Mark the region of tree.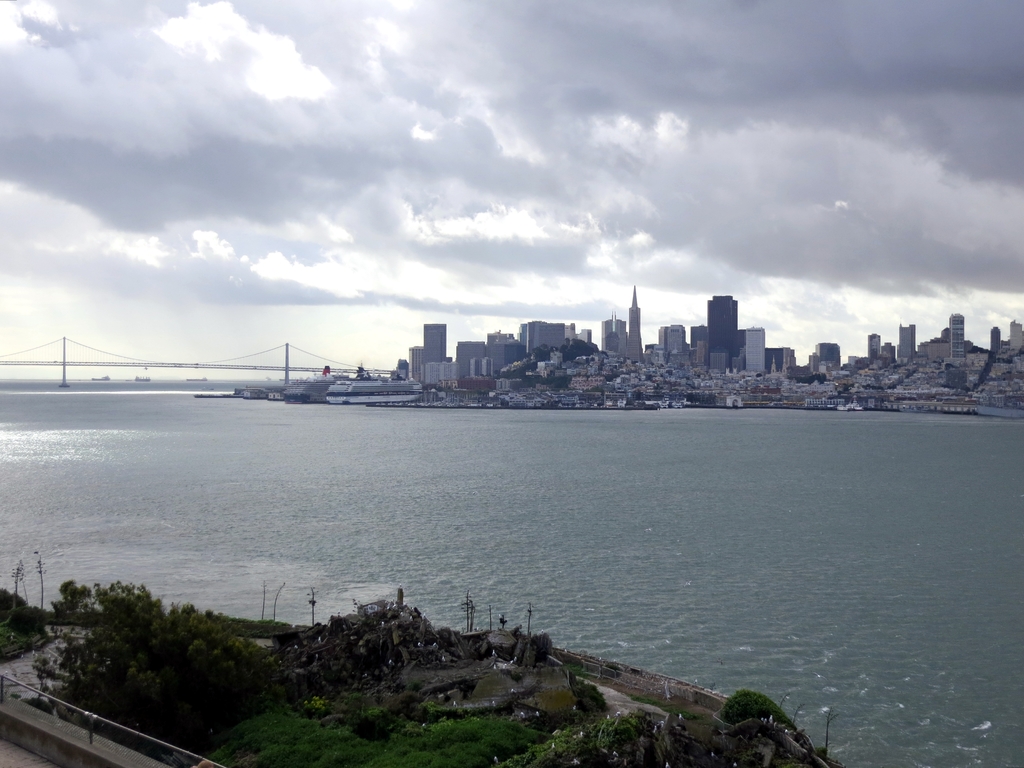
Region: [x1=628, y1=390, x2=648, y2=404].
